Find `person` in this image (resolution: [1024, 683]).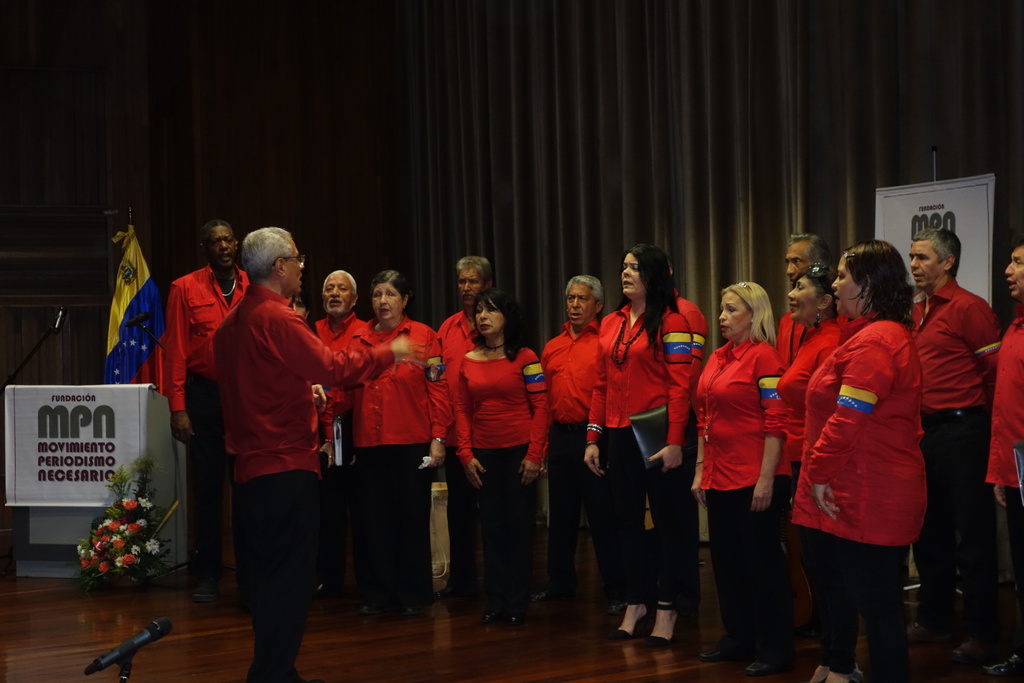
rect(328, 267, 433, 623).
